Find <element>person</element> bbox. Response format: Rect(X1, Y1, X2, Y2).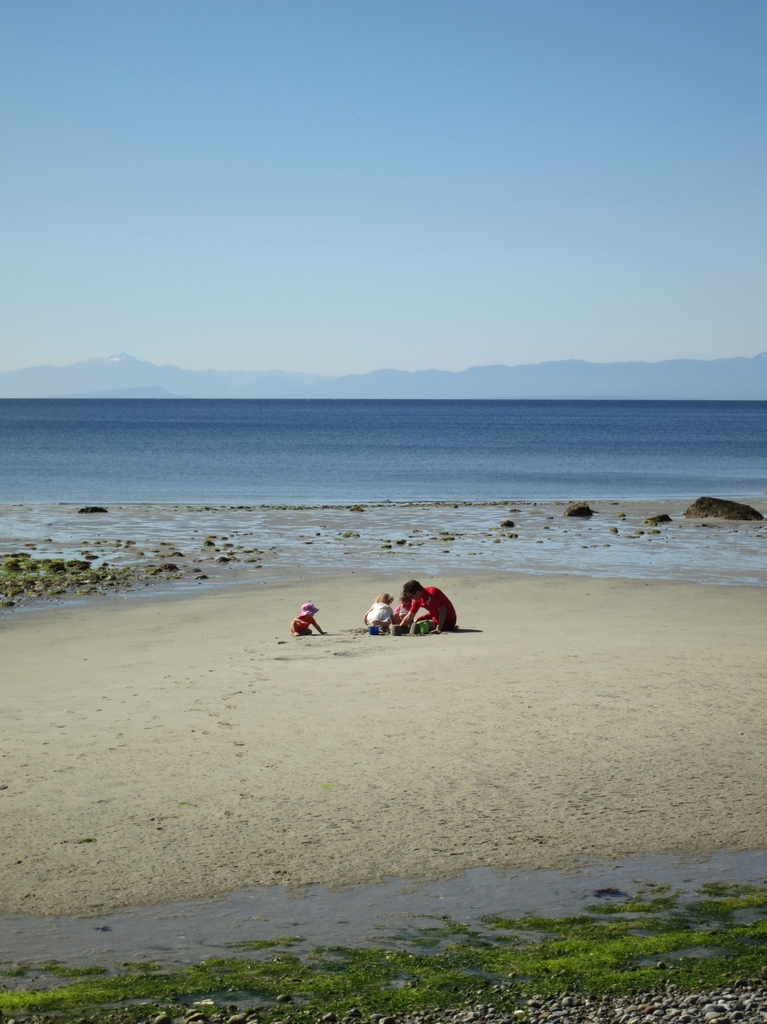
Rect(363, 594, 401, 631).
